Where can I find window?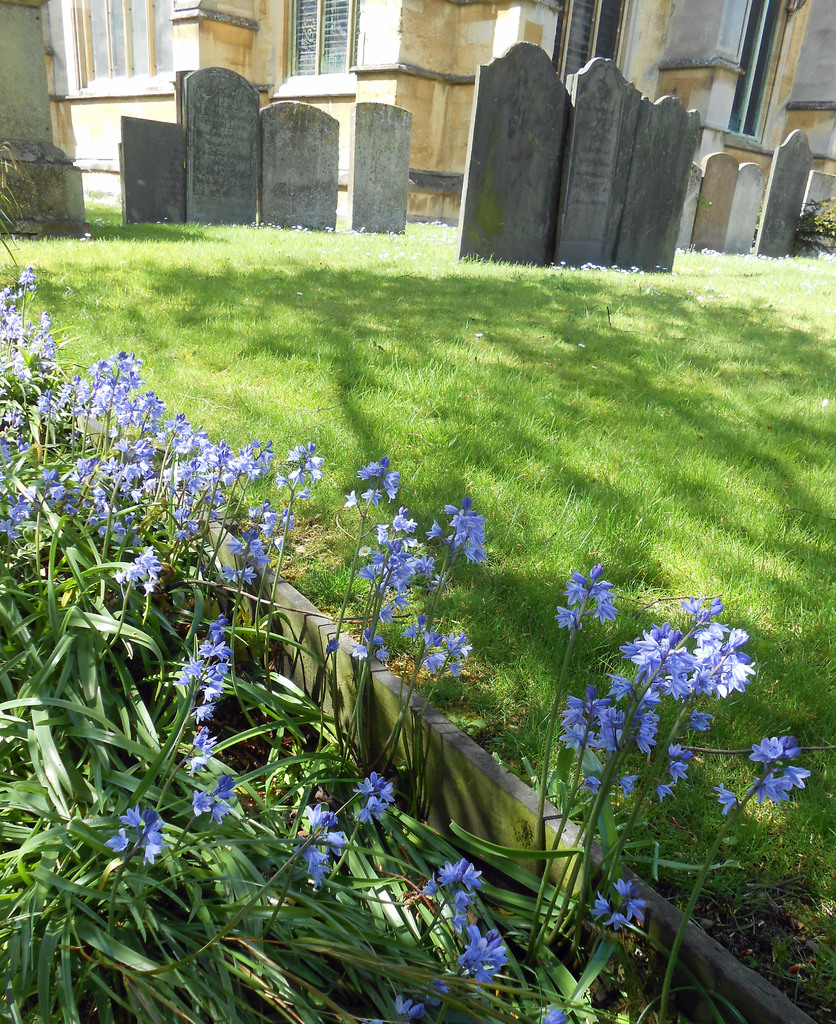
You can find it at [720, 0, 804, 152].
